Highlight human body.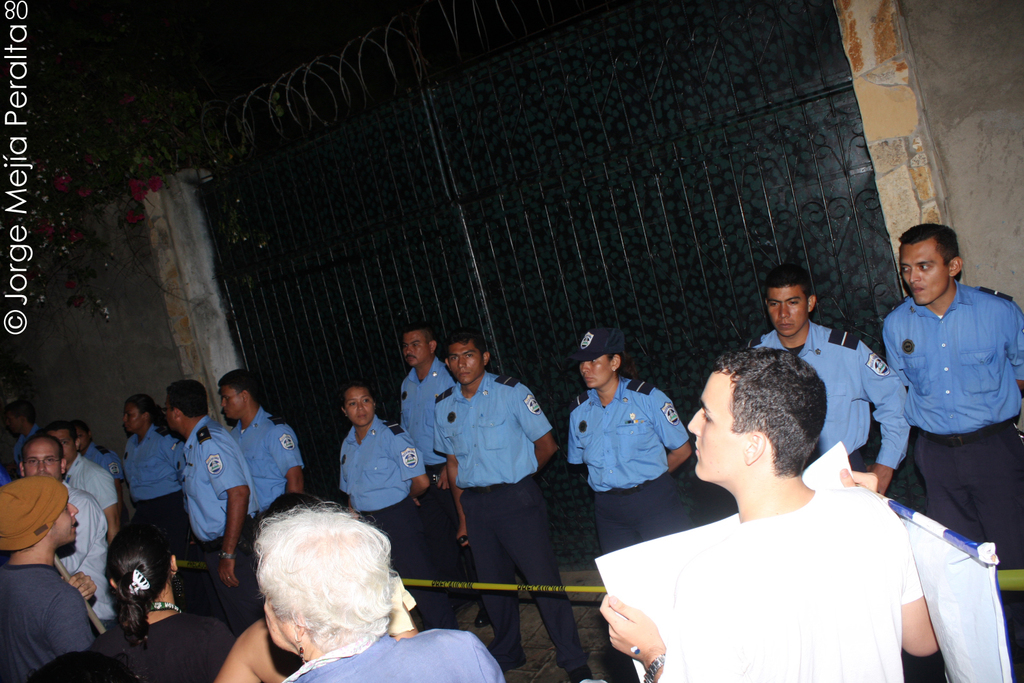
Highlighted region: x1=20 y1=432 x2=115 y2=624.
